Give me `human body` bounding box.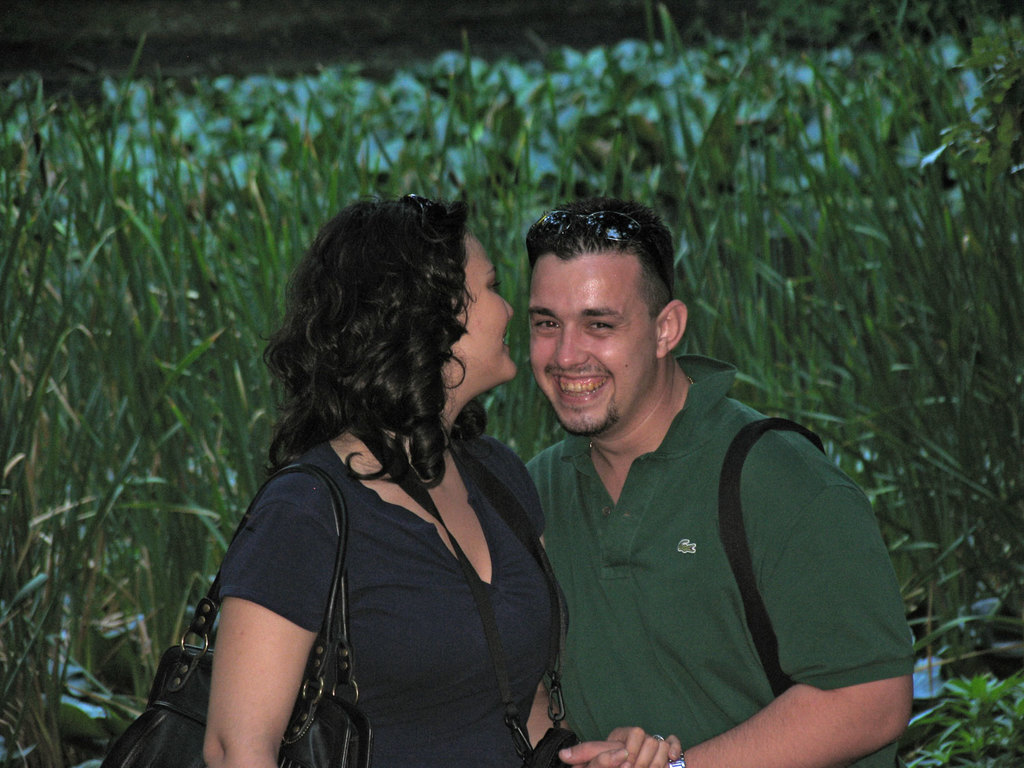
(left=200, top=201, right=627, bottom=767).
